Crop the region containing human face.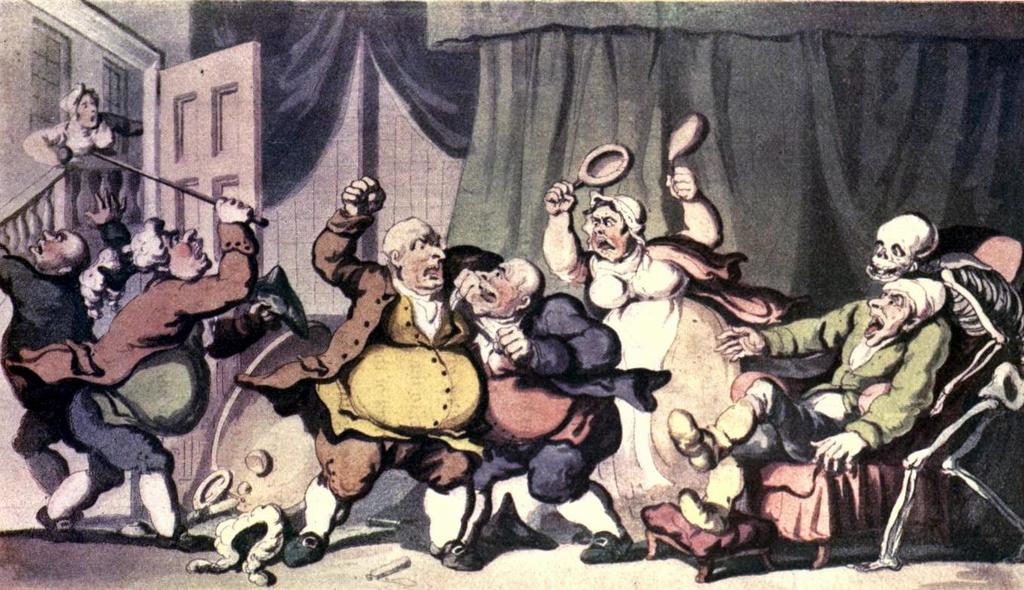
Crop region: pyautogui.locateOnScreen(30, 232, 76, 265).
